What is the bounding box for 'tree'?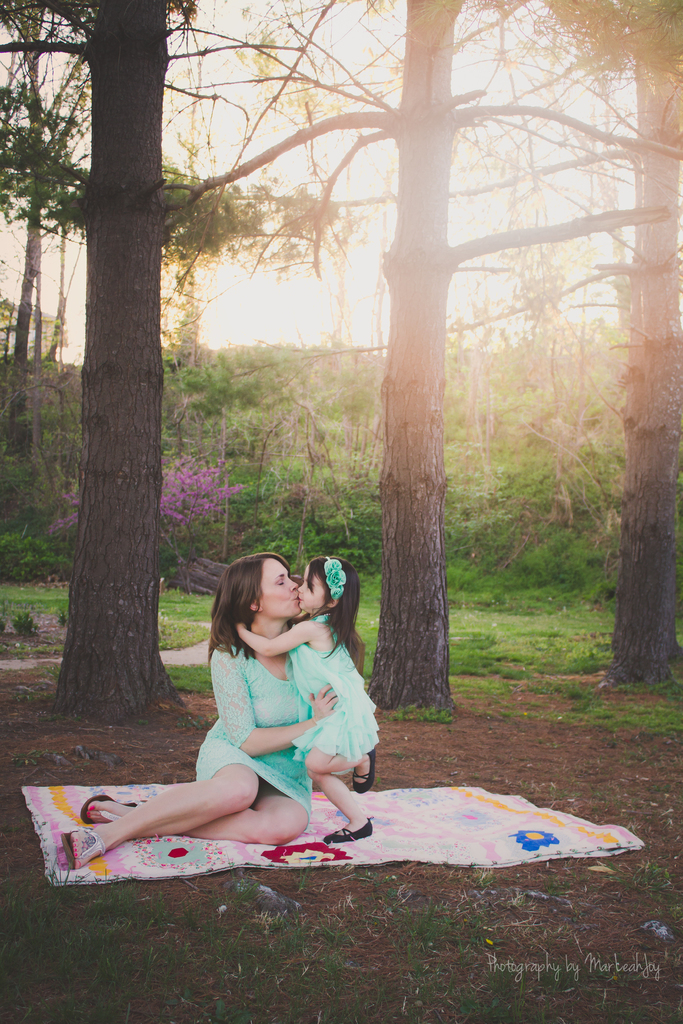
x1=130 y1=0 x2=682 y2=733.
